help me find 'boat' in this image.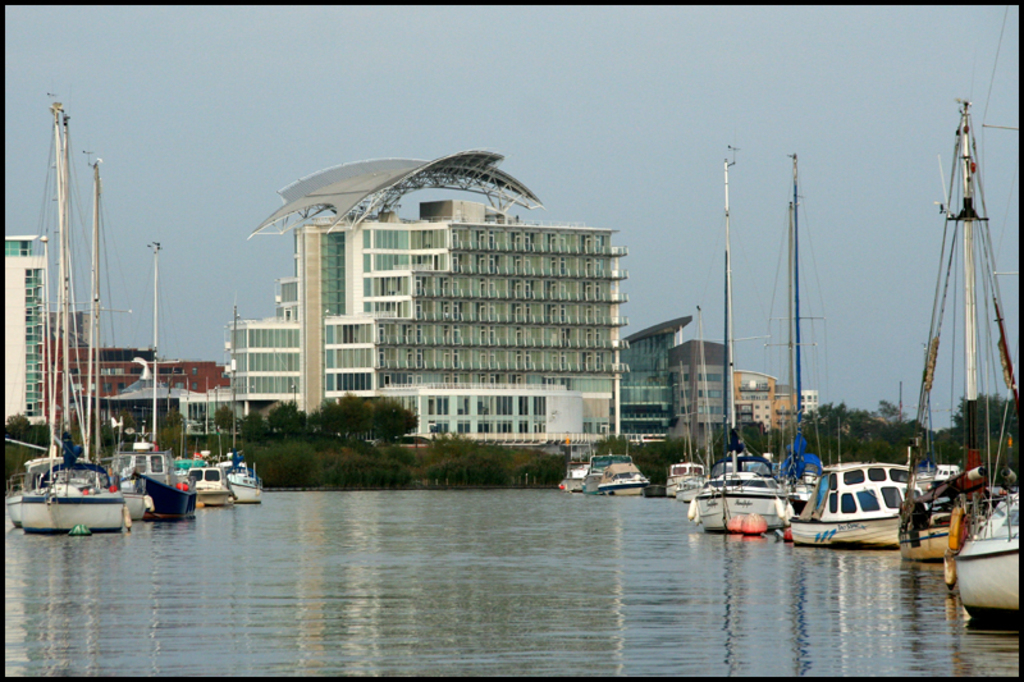
Found it: pyautogui.locateOnScreen(79, 147, 142, 505).
